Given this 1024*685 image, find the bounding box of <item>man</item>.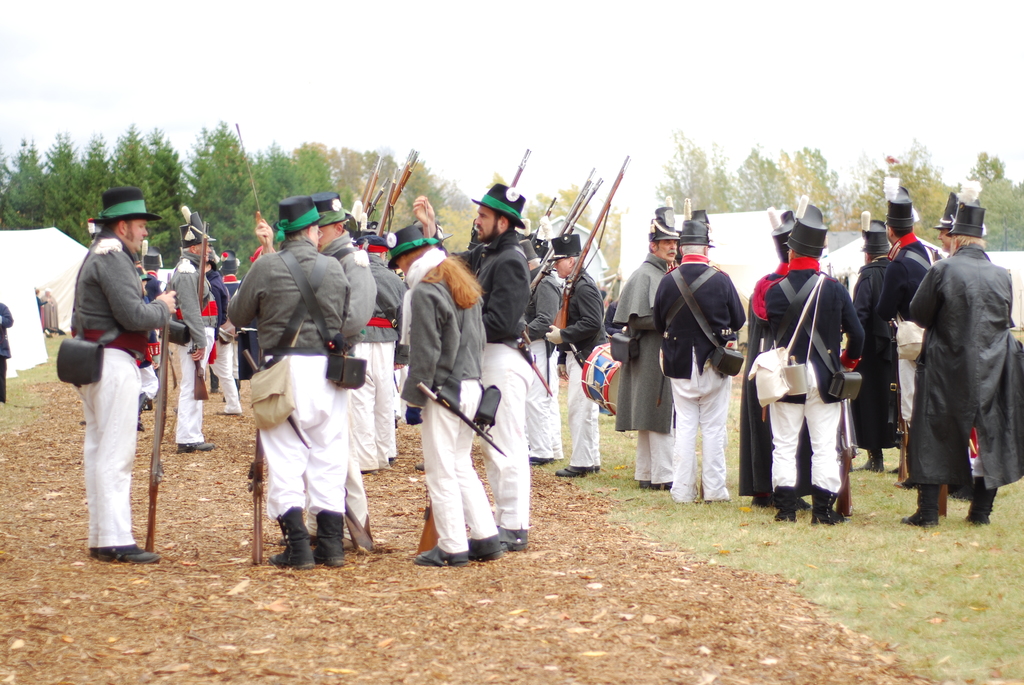
<region>412, 181, 527, 551</region>.
